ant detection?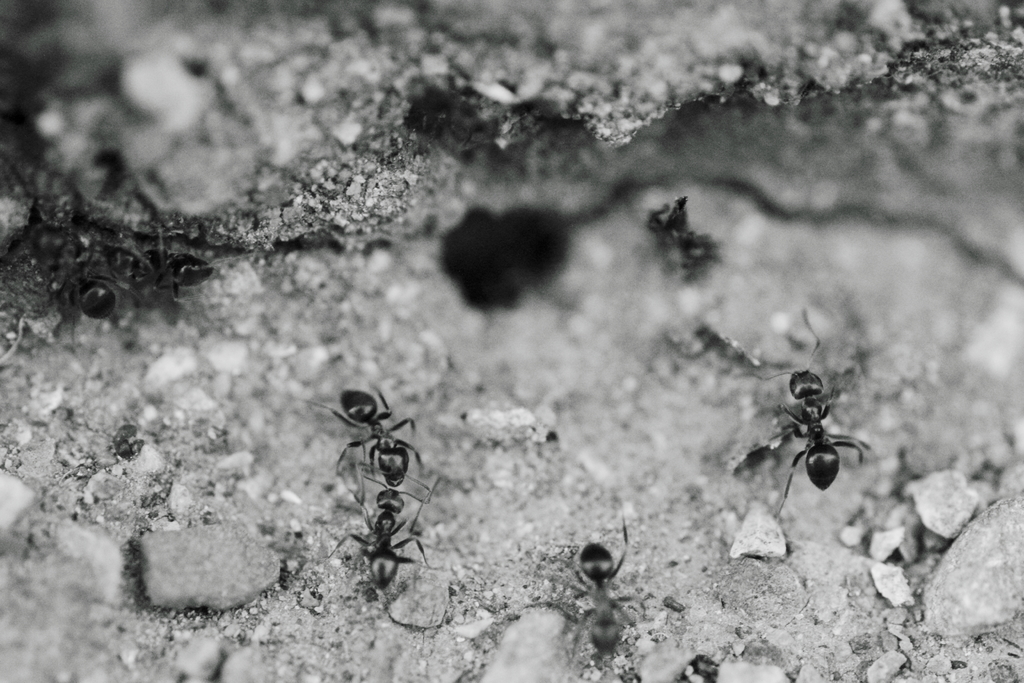
[521, 509, 640, 680]
